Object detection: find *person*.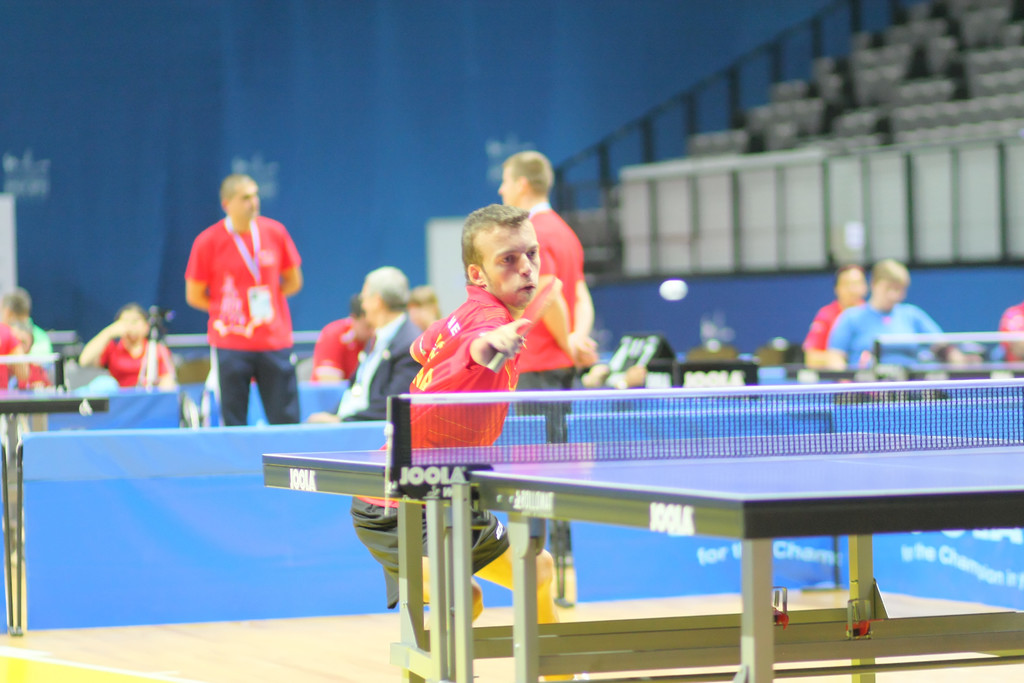
[left=794, top=261, right=869, bottom=376].
